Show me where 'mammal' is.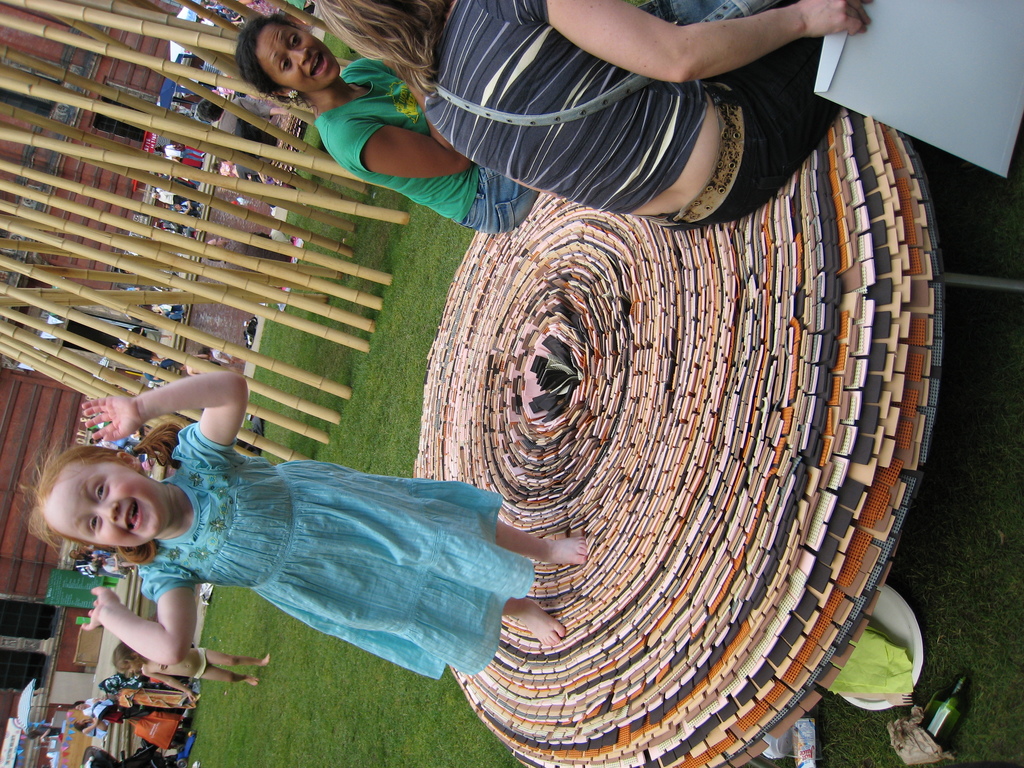
'mammal' is at l=314, t=0, r=883, b=225.
